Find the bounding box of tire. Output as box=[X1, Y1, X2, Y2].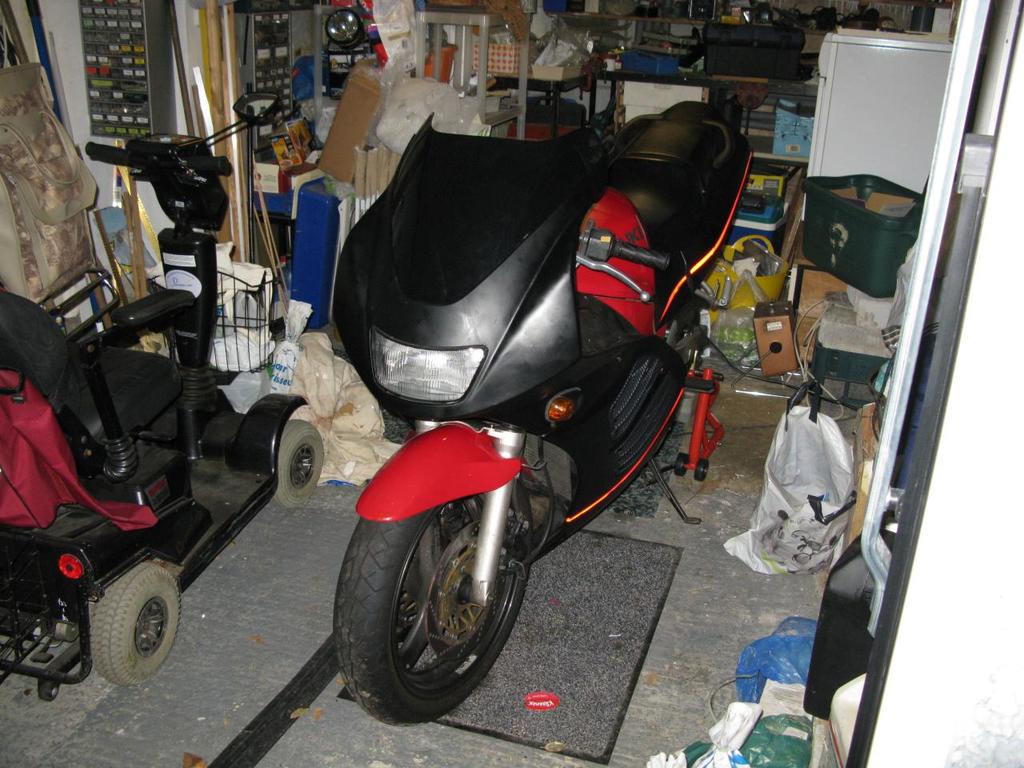
box=[82, 566, 166, 696].
